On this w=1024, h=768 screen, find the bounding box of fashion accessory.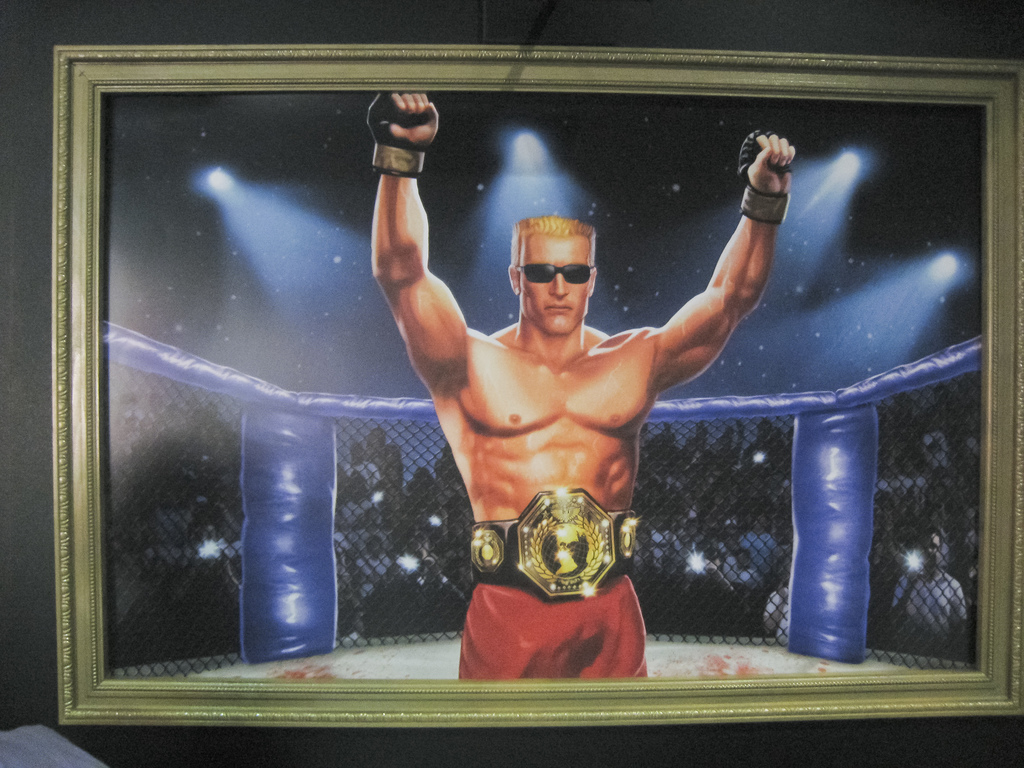
Bounding box: (left=469, top=484, right=641, bottom=598).
